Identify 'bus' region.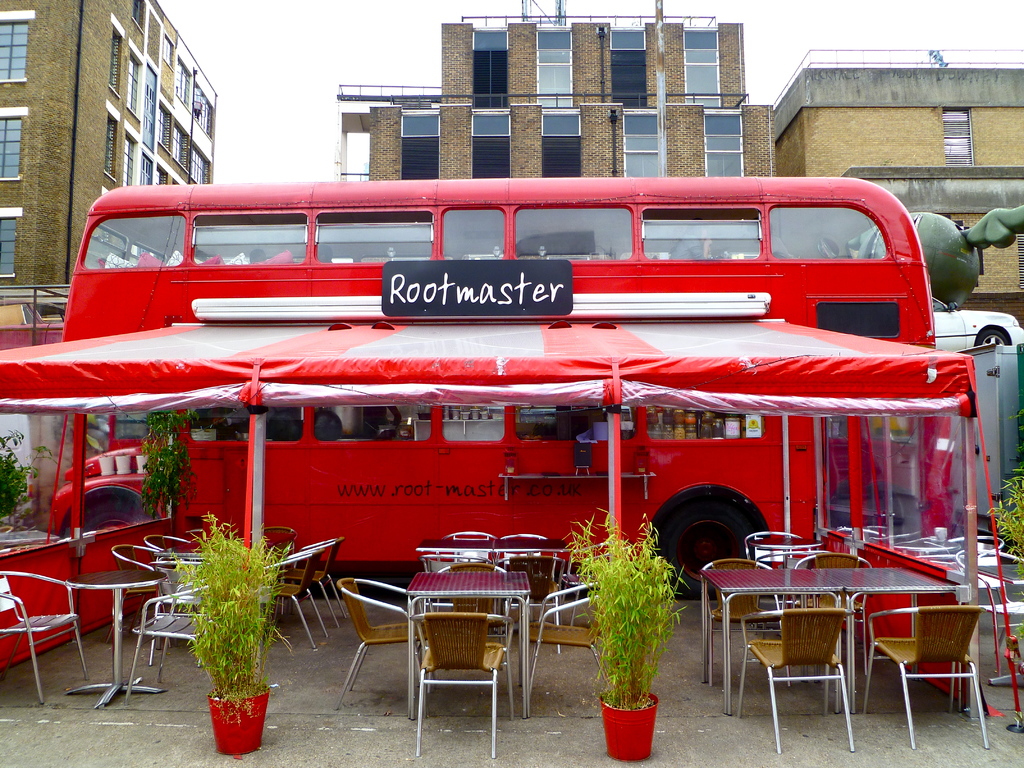
Region: l=42, t=166, r=947, b=564.
